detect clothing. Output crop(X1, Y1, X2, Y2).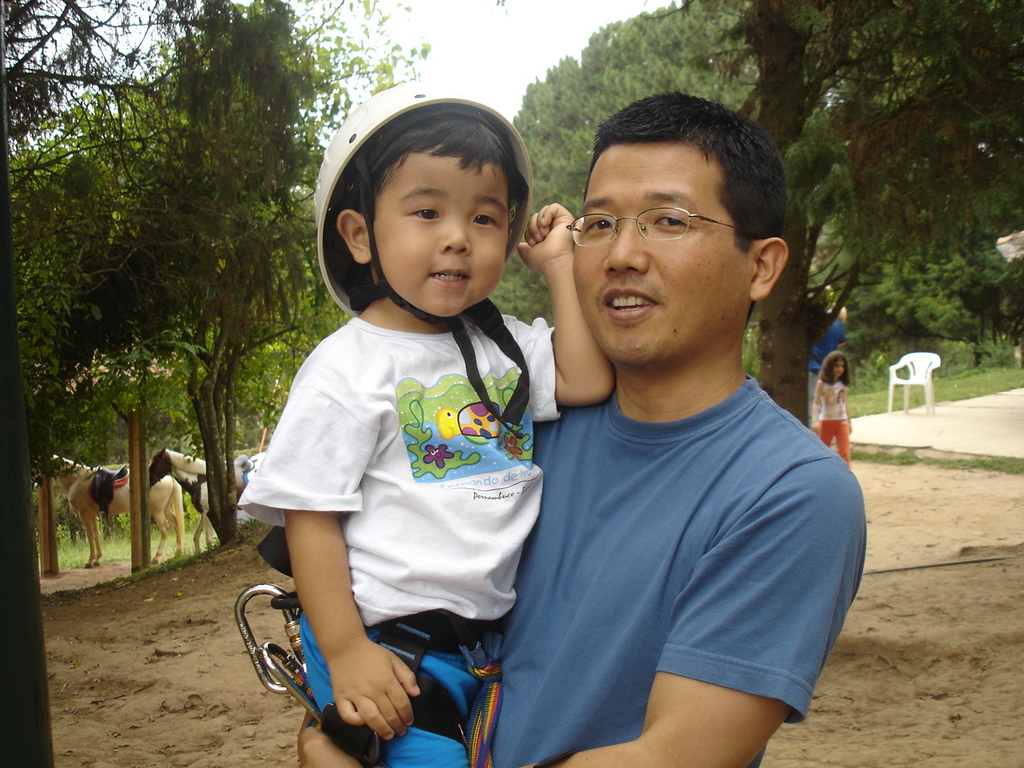
crop(821, 374, 849, 462).
